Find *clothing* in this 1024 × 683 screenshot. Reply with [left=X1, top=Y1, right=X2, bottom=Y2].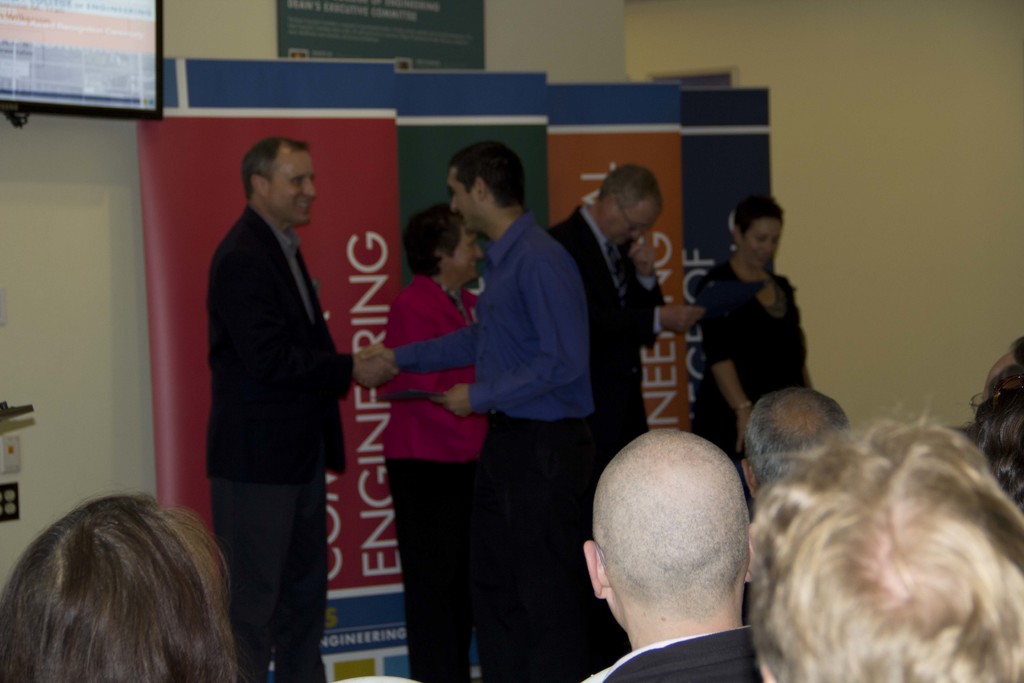
[left=197, top=201, right=351, bottom=682].
